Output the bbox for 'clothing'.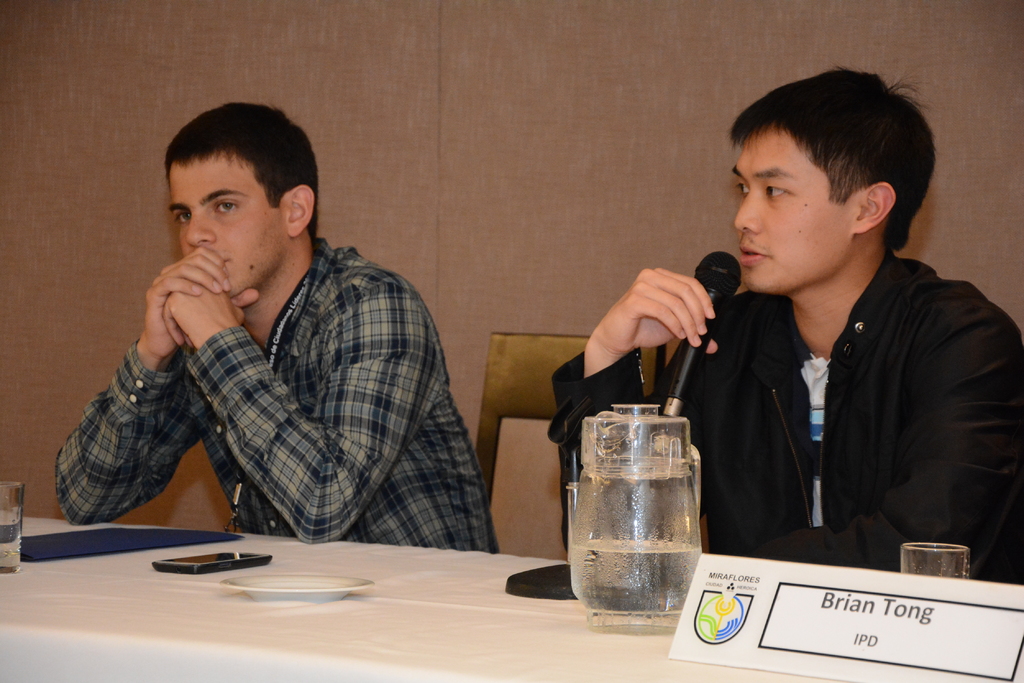
Rect(50, 232, 504, 556).
